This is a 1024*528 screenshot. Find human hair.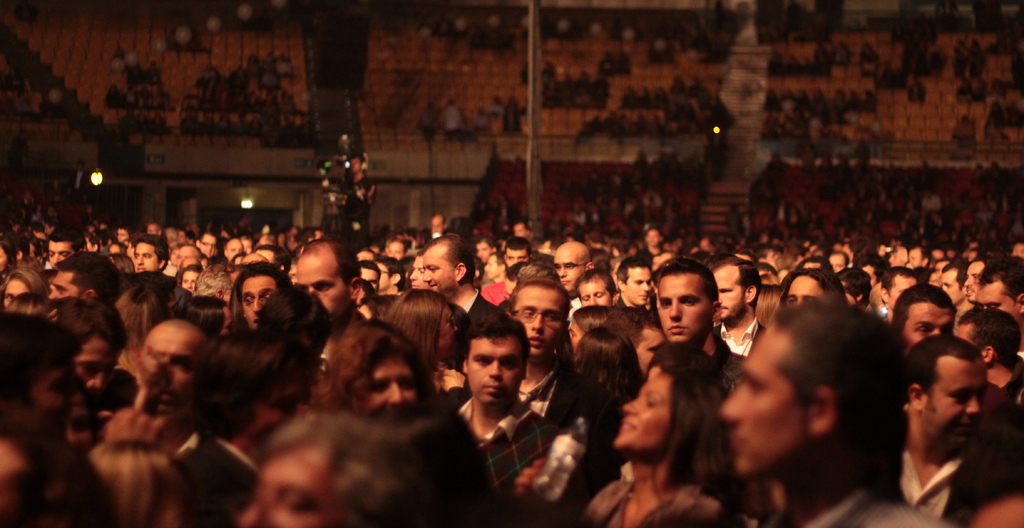
Bounding box: box(256, 287, 331, 349).
